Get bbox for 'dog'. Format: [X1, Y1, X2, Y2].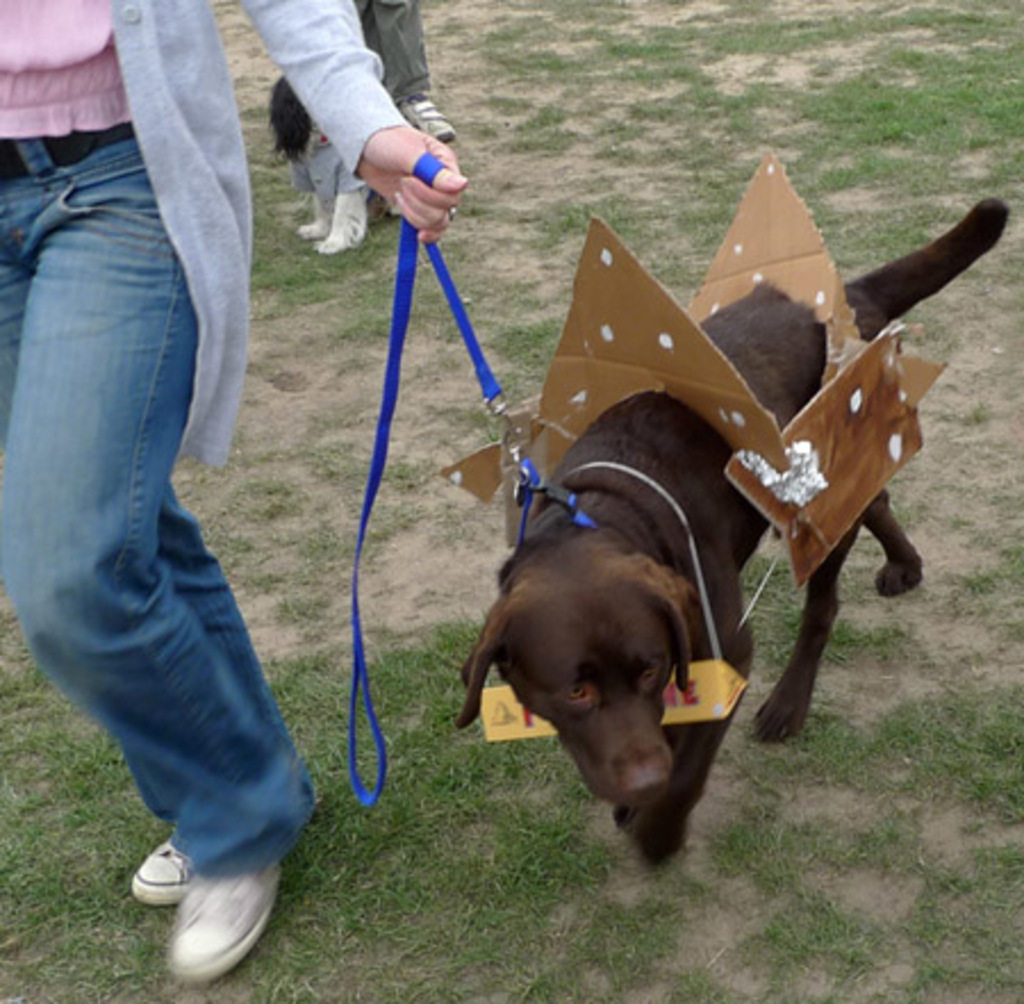
[453, 194, 1013, 874].
